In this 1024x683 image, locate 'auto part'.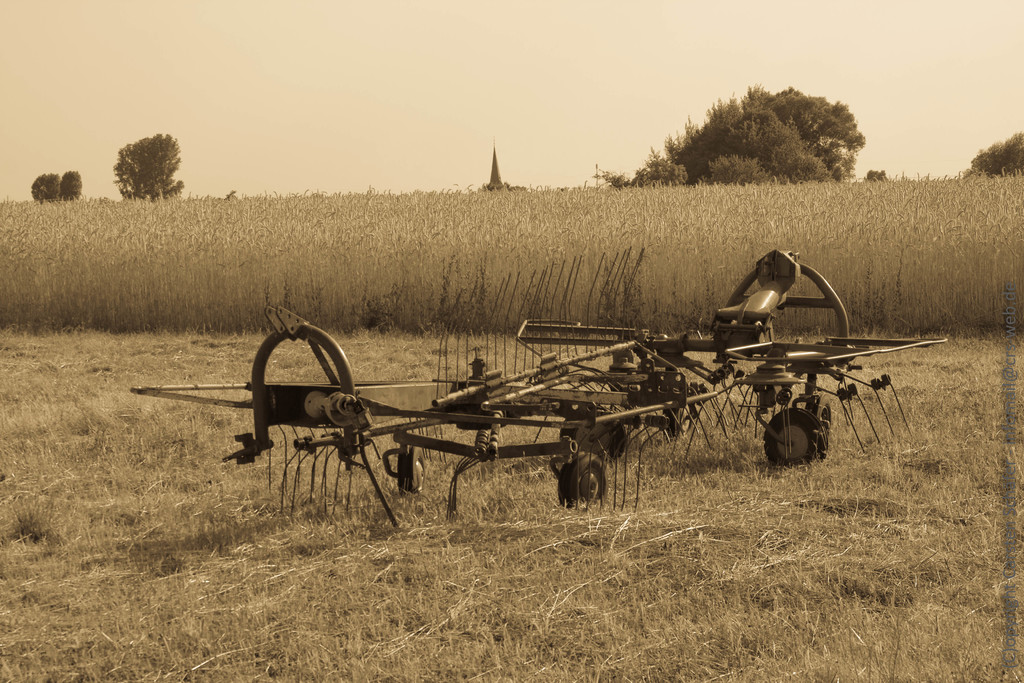
Bounding box: {"x1": 559, "y1": 452, "x2": 612, "y2": 514}.
